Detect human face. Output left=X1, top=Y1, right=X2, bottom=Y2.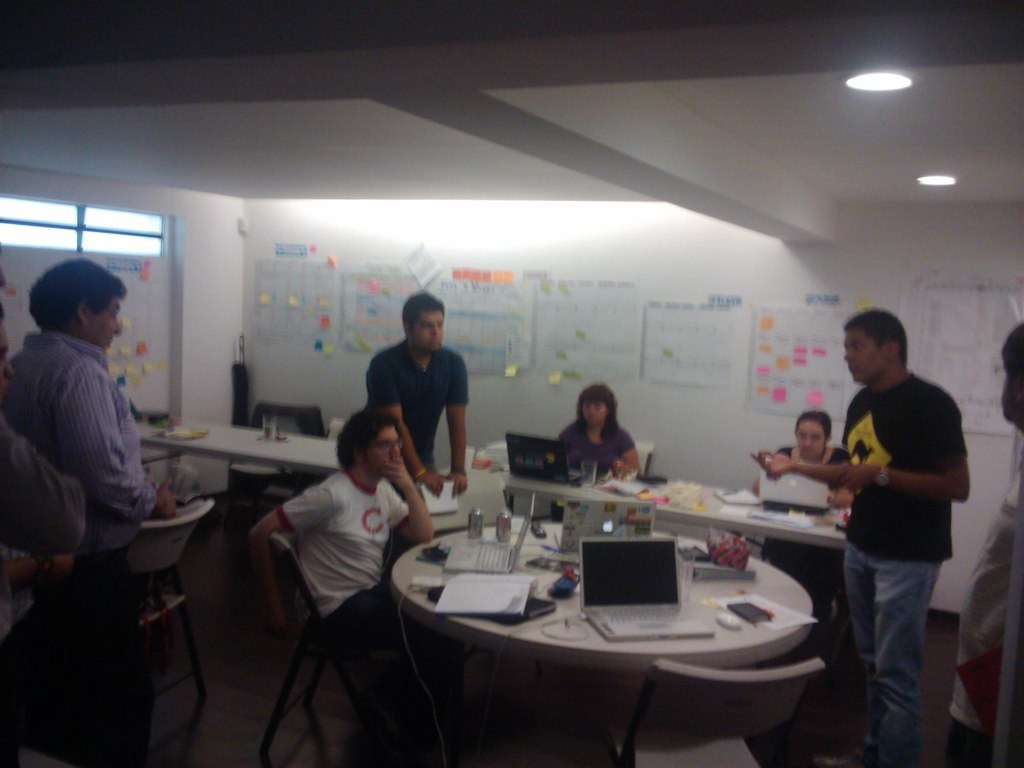
left=417, top=307, right=450, bottom=351.
